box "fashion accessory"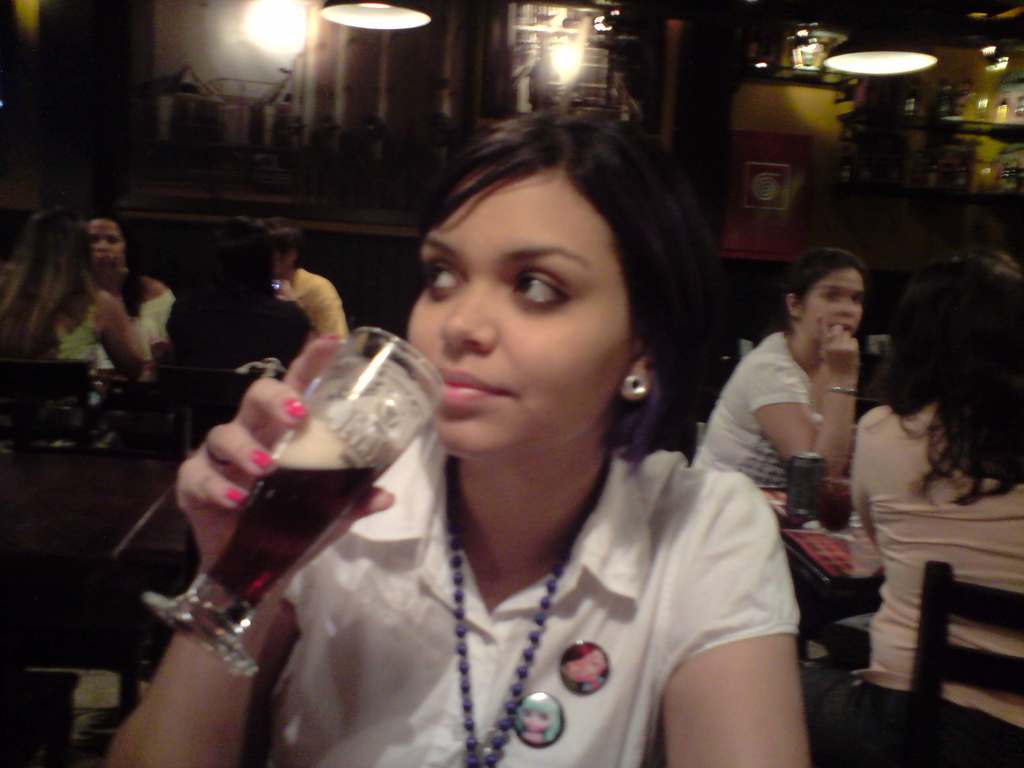
<box>514,692,563,749</box>
